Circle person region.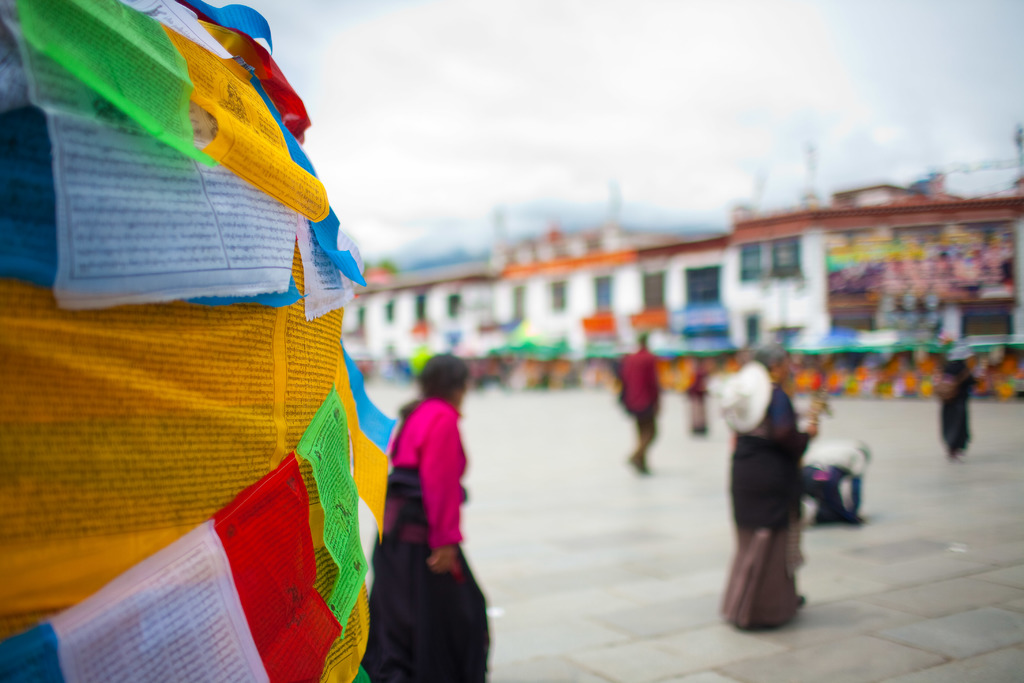
Region: Rect(936, 350, 969, 461).
